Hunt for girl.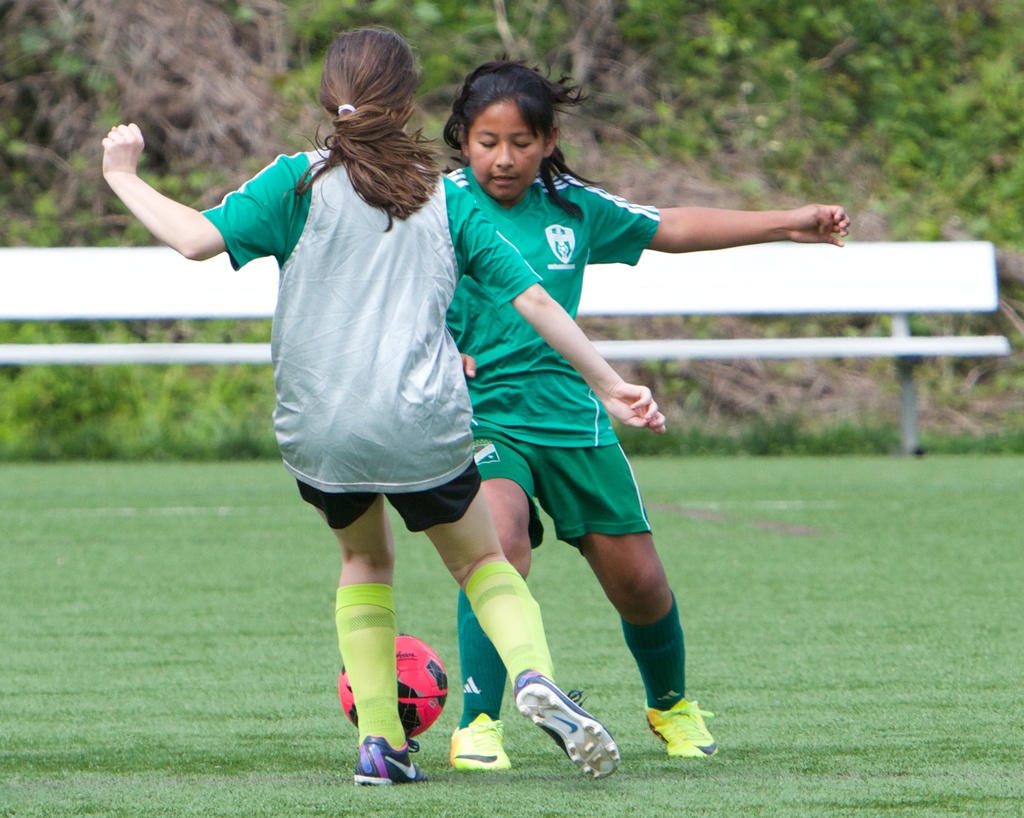
Hunted down at bbox=(449, 52, 854, 766).
